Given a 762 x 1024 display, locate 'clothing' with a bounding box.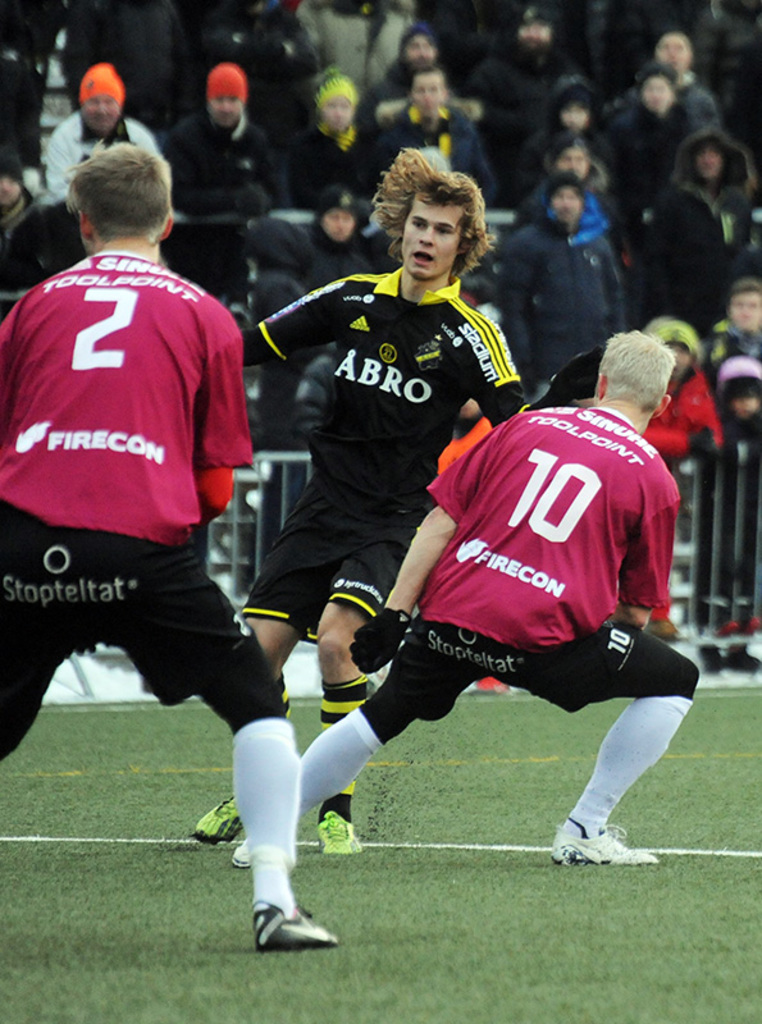
Located: detection(462, 47, 576, 211).
